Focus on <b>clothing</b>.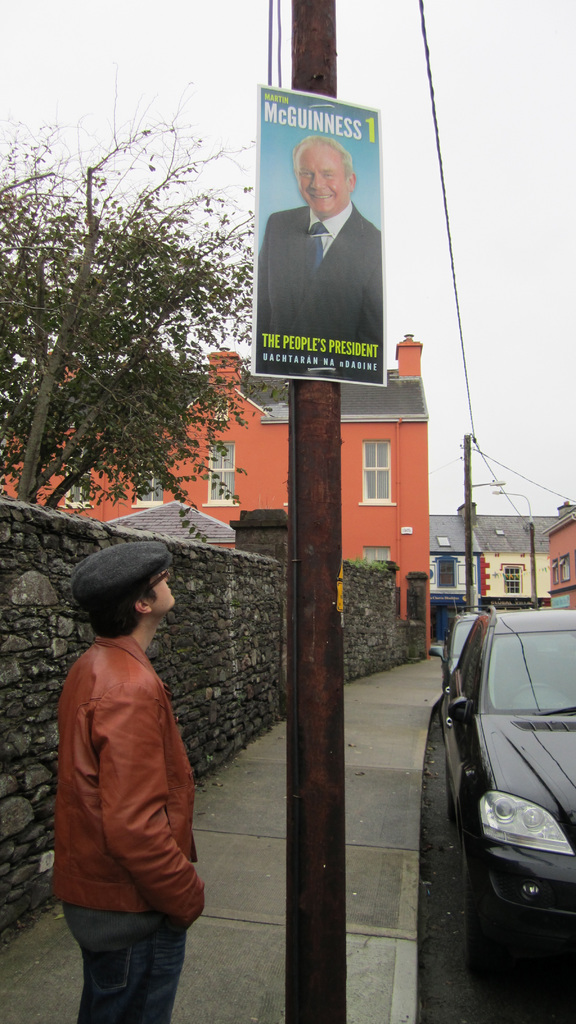
Focused at 259 204 383 379.
